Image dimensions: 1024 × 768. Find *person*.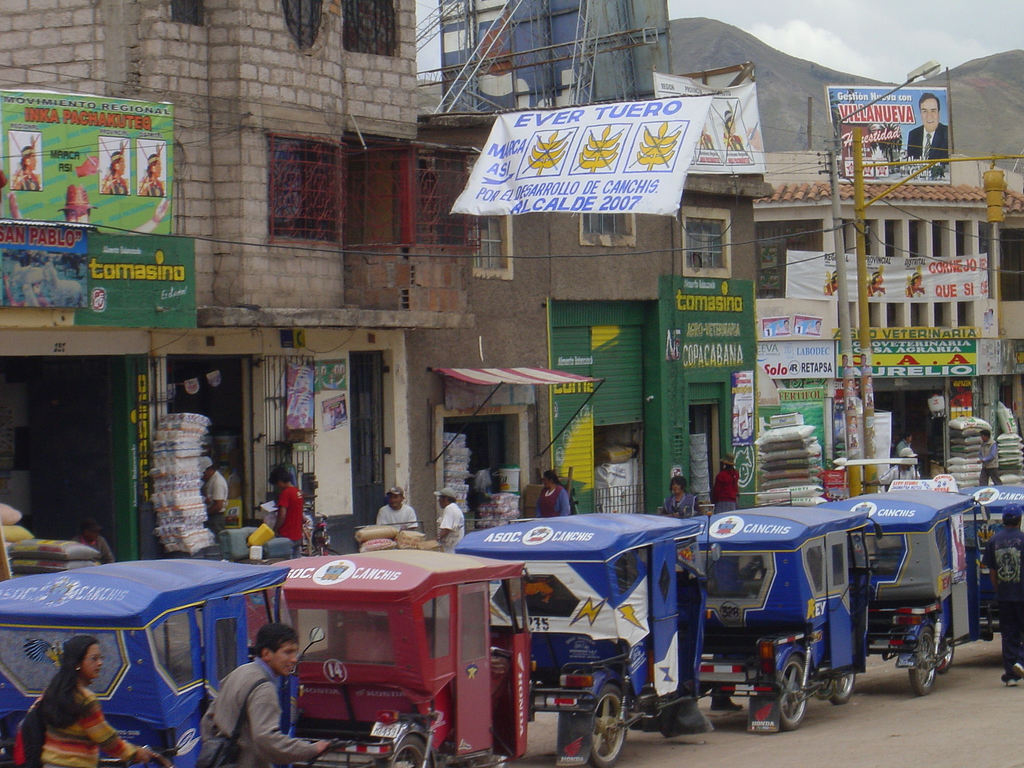
detection(982, 507, 1023, 684).
